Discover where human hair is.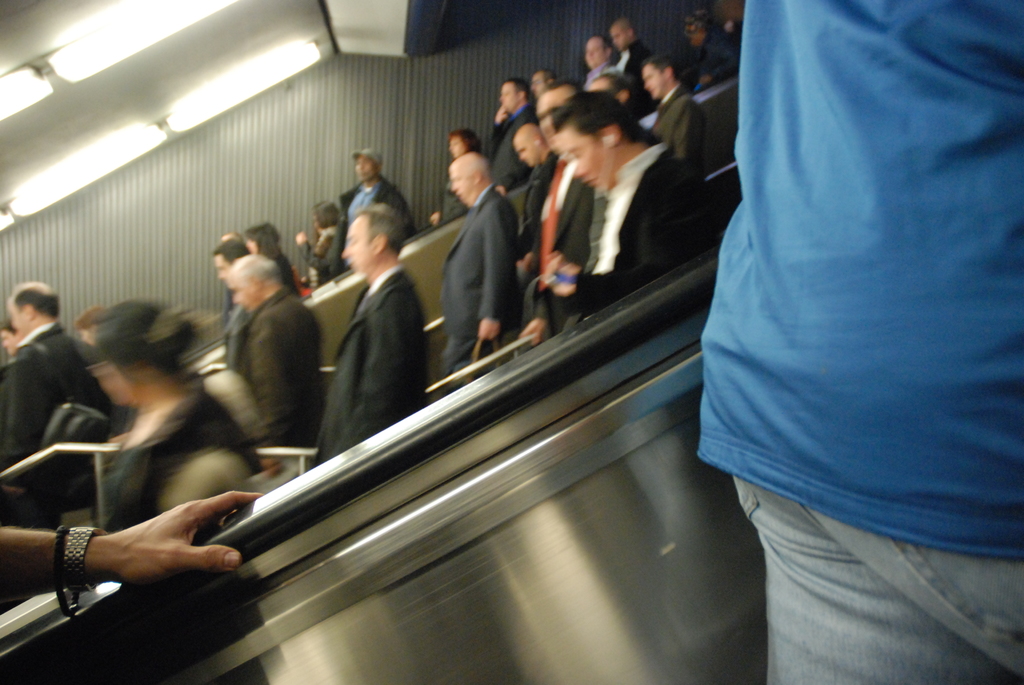
Discovered at l=251, t=223, r=280, b=244.
